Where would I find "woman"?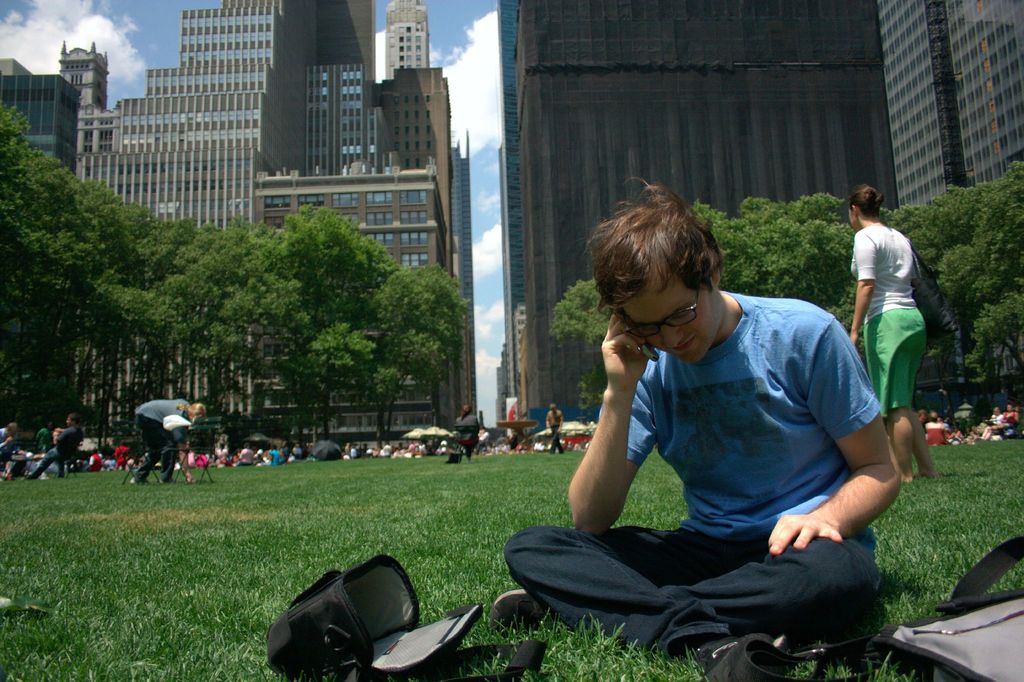
At locate(845, 190, 944, 463).
